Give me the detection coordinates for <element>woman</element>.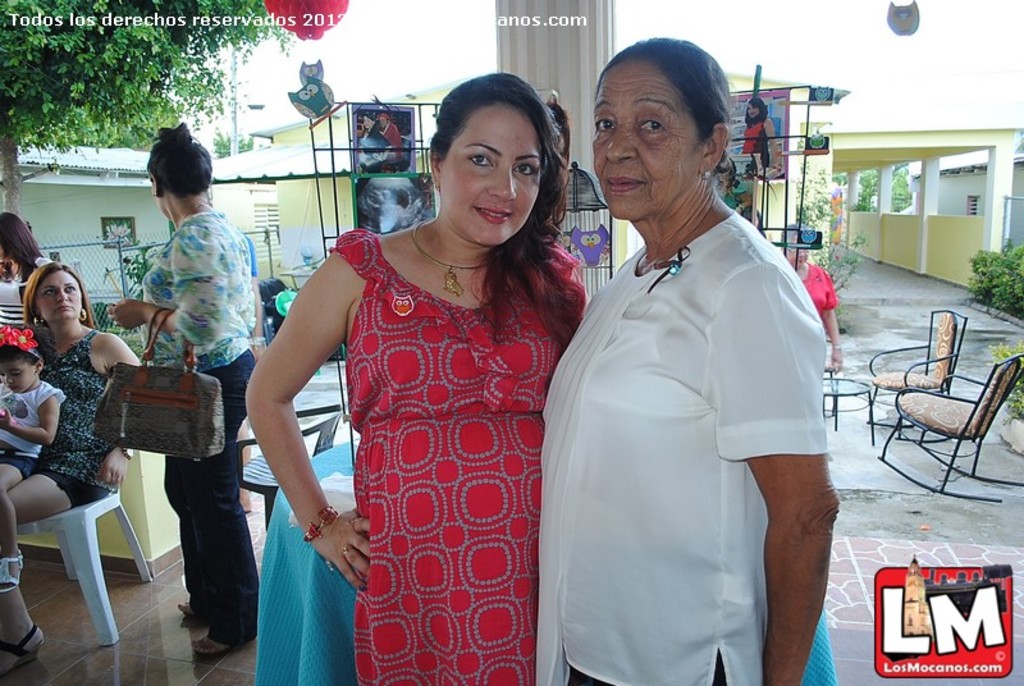
[left=534, top=37, right=841, bottom=685].
